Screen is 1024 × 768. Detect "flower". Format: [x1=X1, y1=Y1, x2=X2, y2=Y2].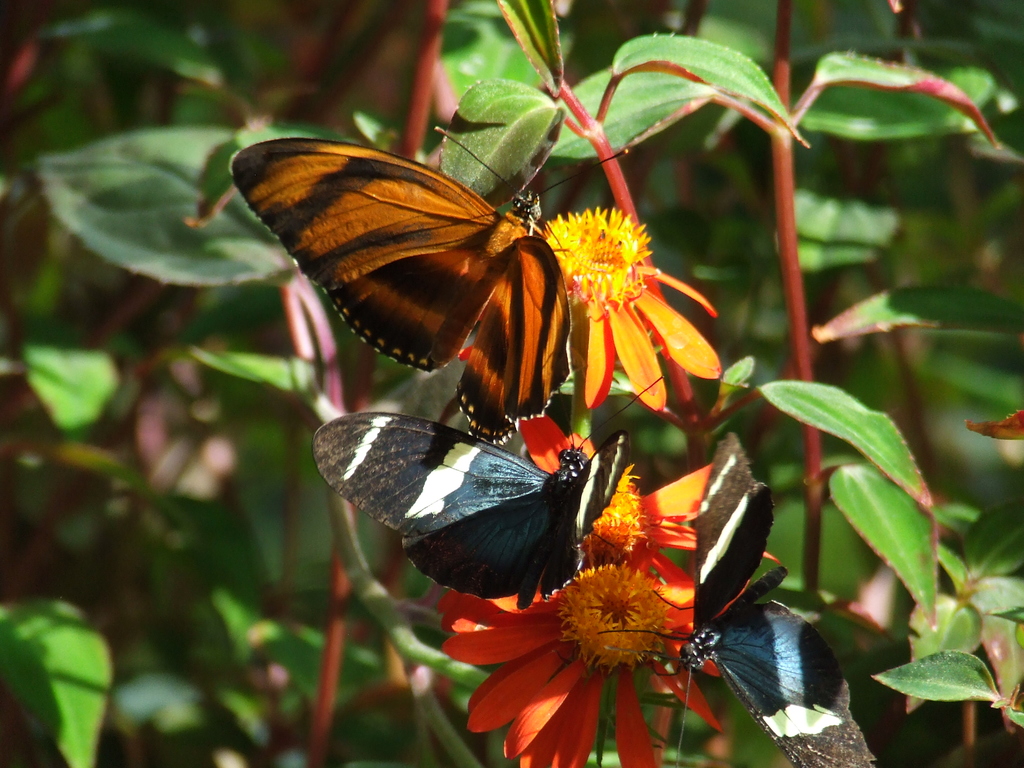
[x1=541, y1=190, x2=701, y2=420].
